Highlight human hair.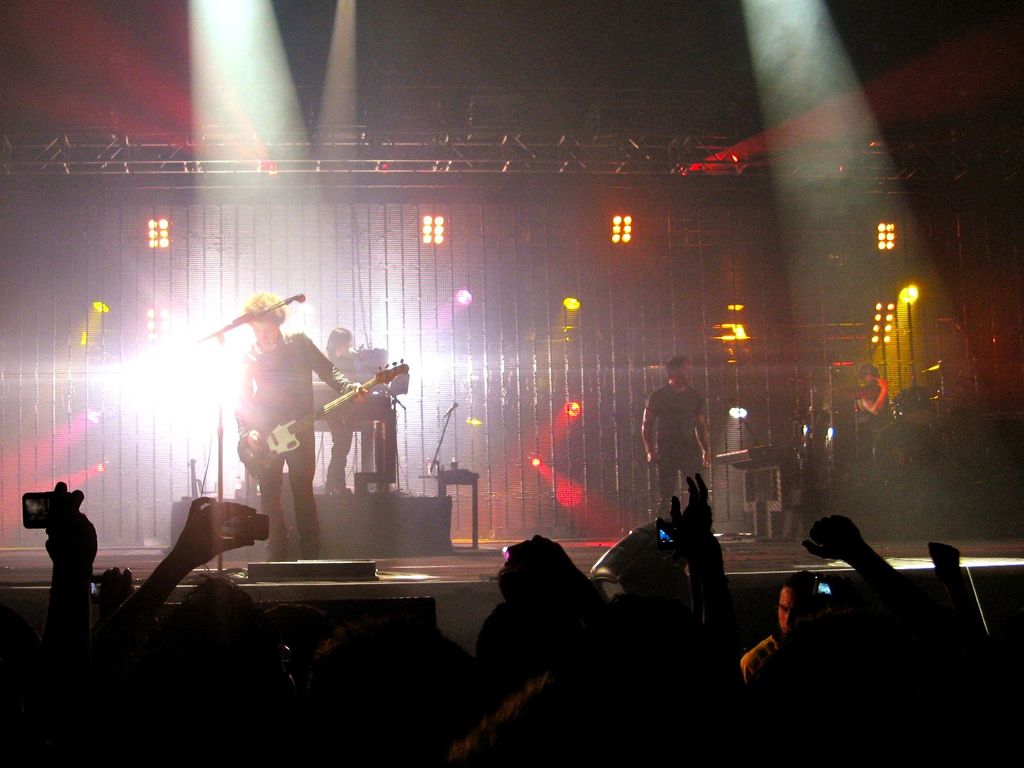
Highlighted region: box=[778, 572, 820, 604].
